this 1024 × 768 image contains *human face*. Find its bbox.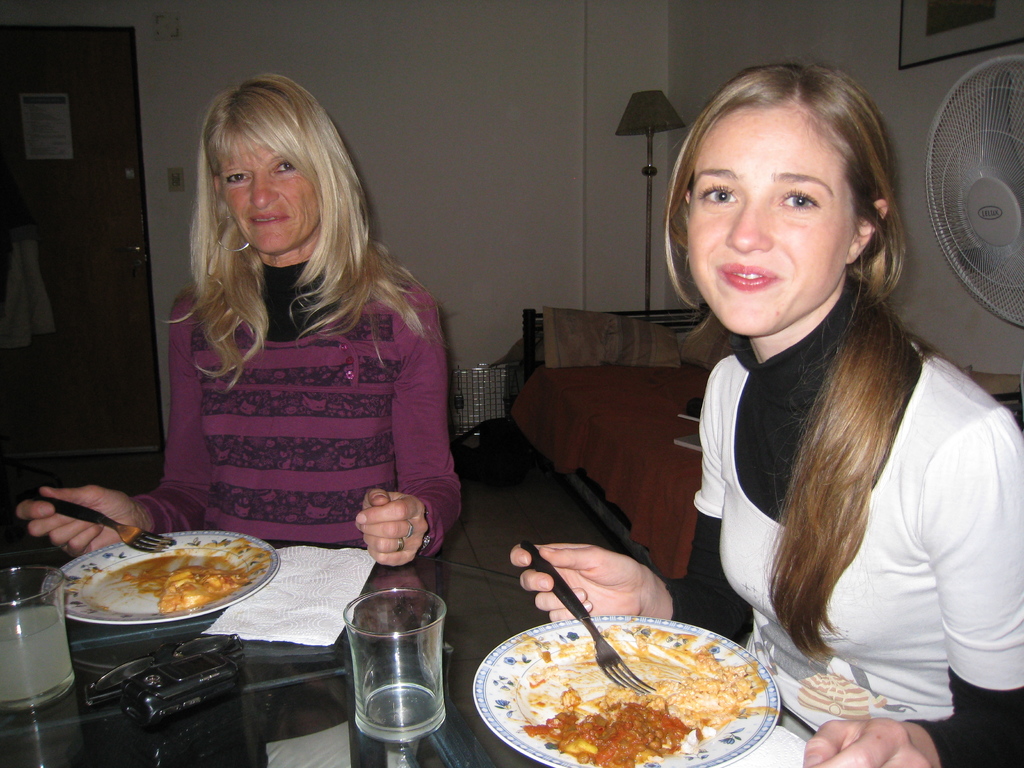
<region>686, 102, 856, 335</region>.
